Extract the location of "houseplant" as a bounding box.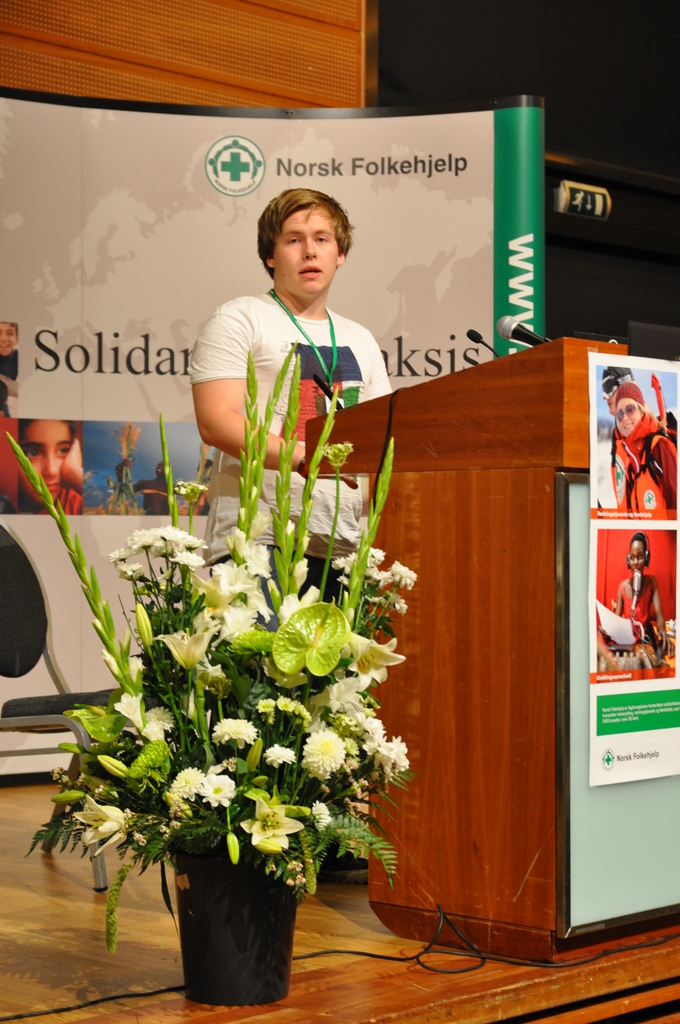
<bbox>62, 509, 417, 1011</bbox>.
